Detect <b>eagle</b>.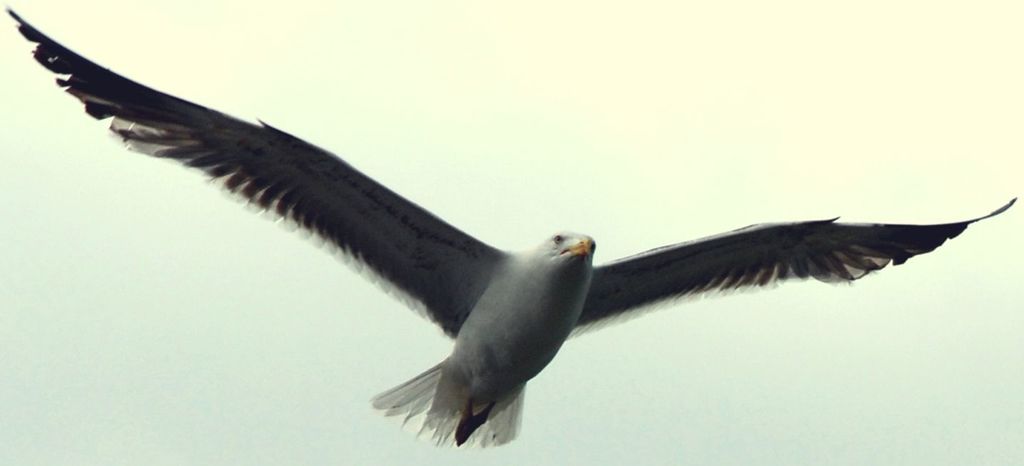
Detected at [left=1, top=0, right=1023, bottom=451].
